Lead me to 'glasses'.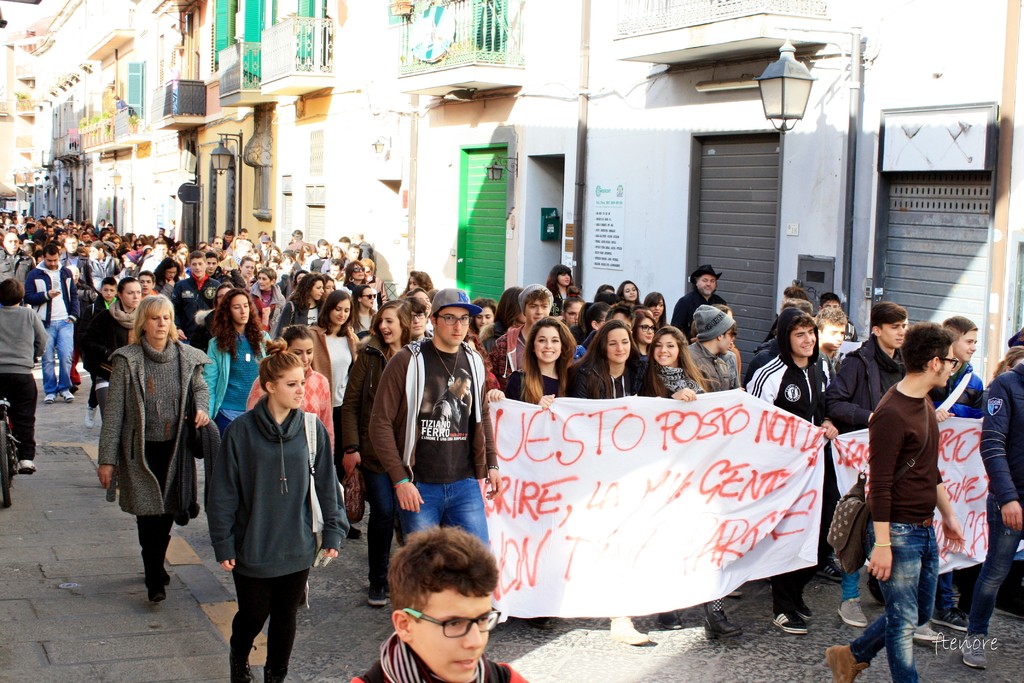
Lead to {"left": 401, "top": 604, "right": 506, "bottom": 639}.
